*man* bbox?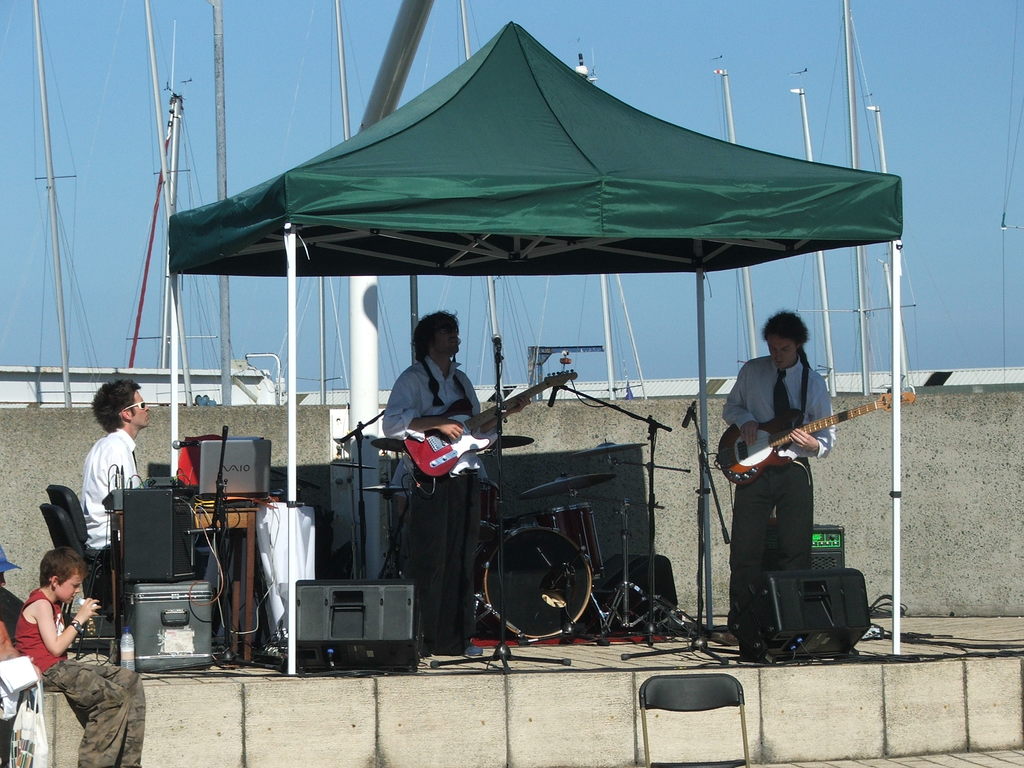
717:306:836:641
